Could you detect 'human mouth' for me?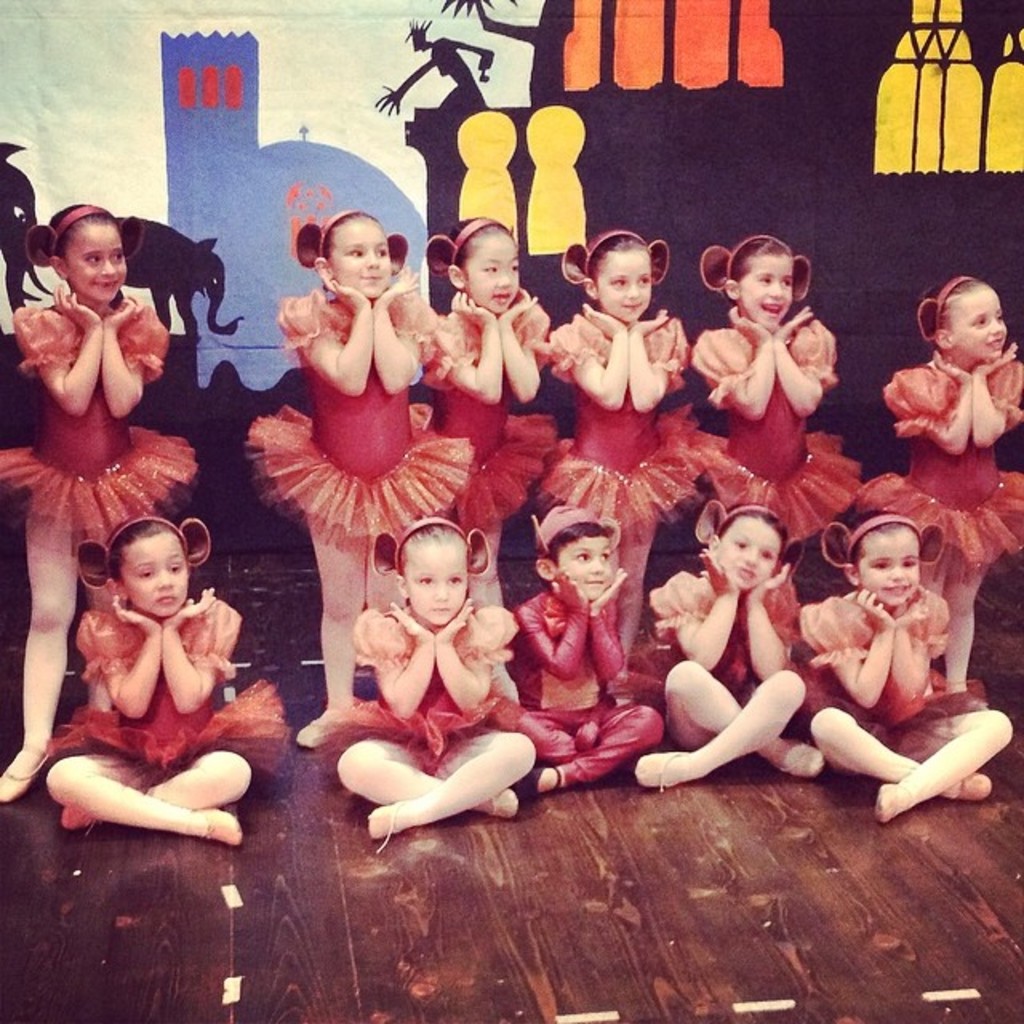
Detection result: 101, 282, 115, 290.
